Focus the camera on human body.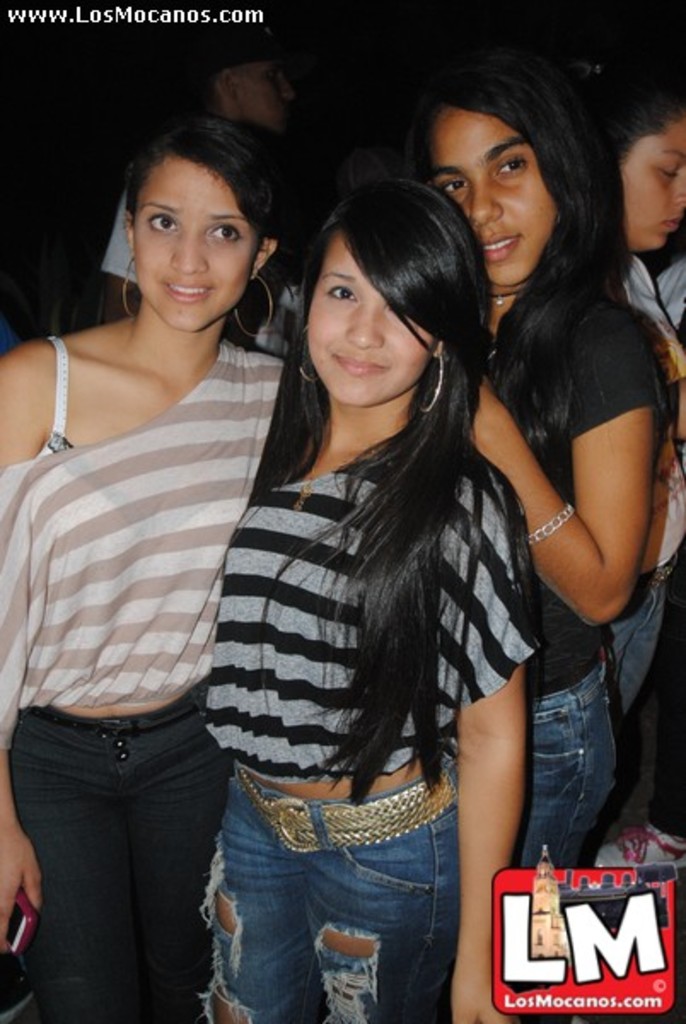
Focus region: locate(220, 415, 529, 1022).
